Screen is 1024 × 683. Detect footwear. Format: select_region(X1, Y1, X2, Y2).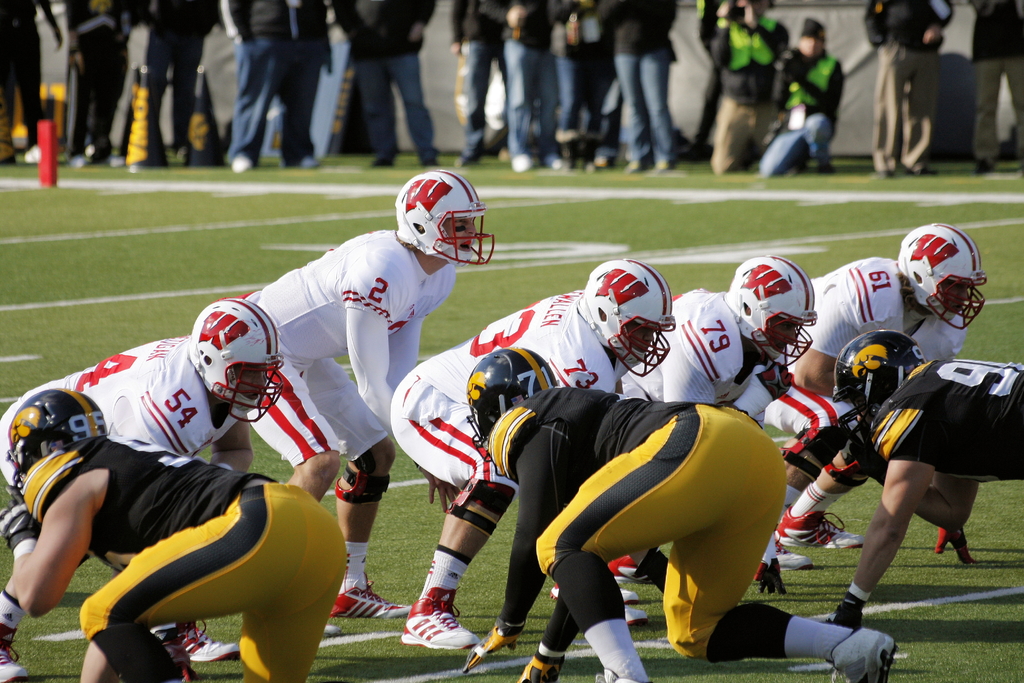
select_region(616, 557, 655, 586).
